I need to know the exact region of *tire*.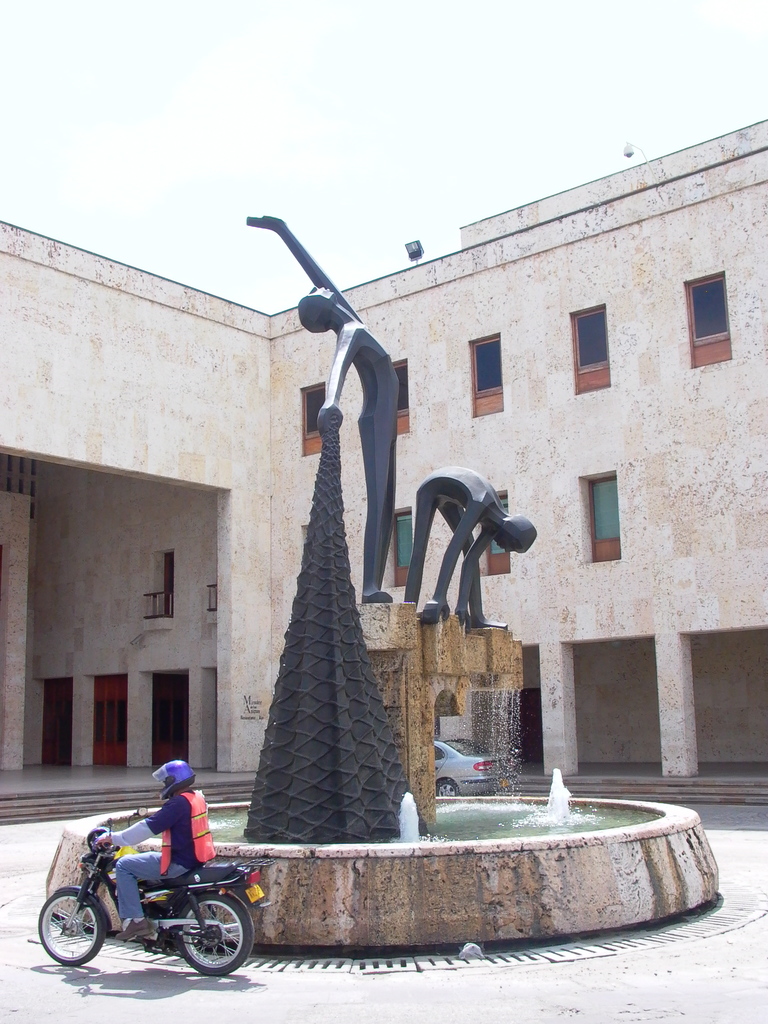
Region: (left=168, top=892, right=252, bottom=975).
